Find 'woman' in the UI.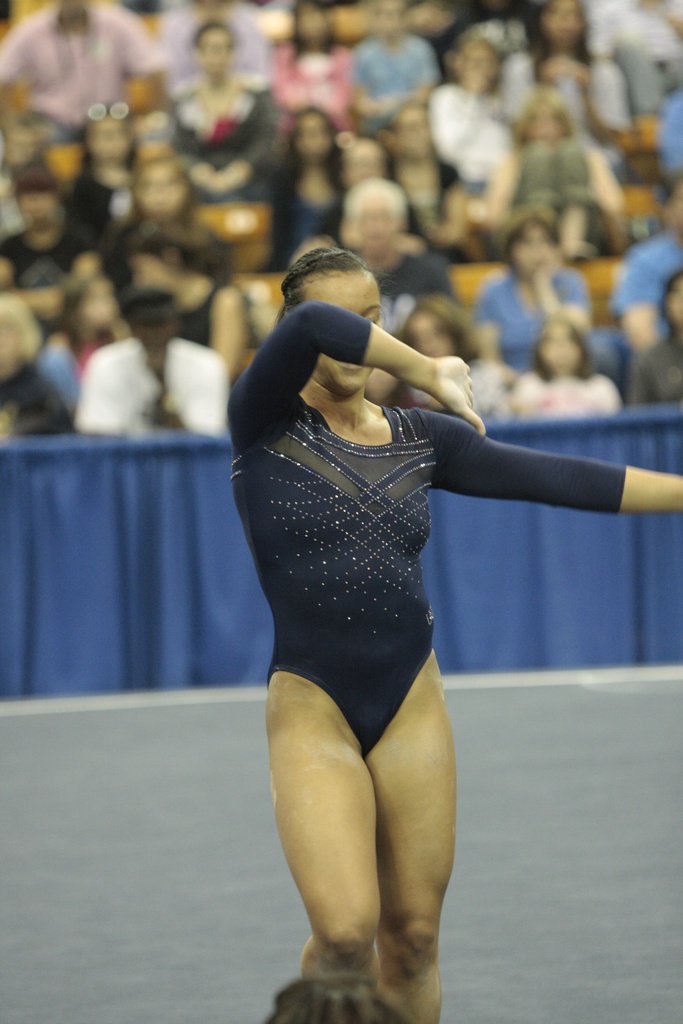
UI element at l=433, t=30, r=505, b=207.
